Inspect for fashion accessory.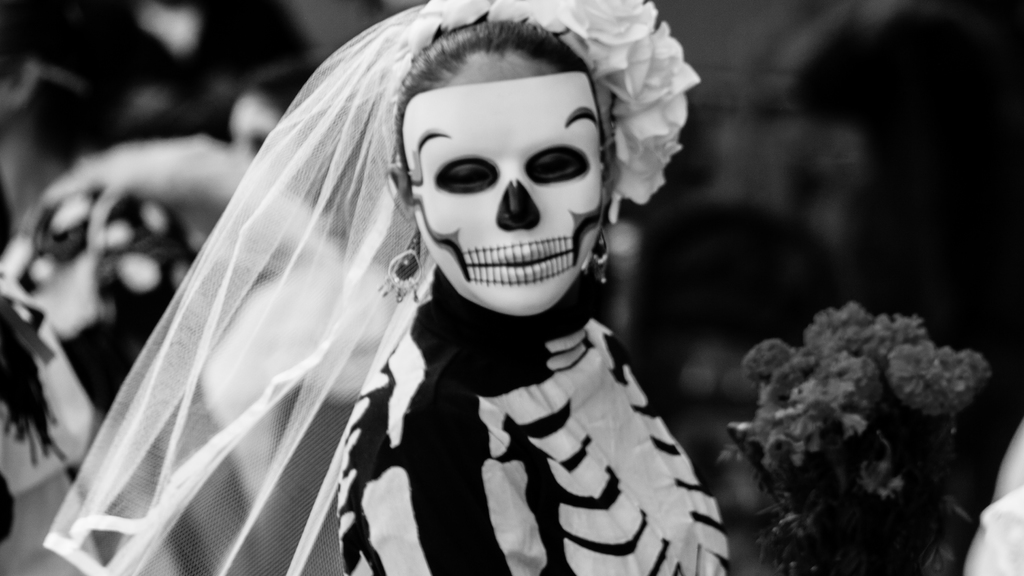
Inspection: region(591, 228, 609, 286).
